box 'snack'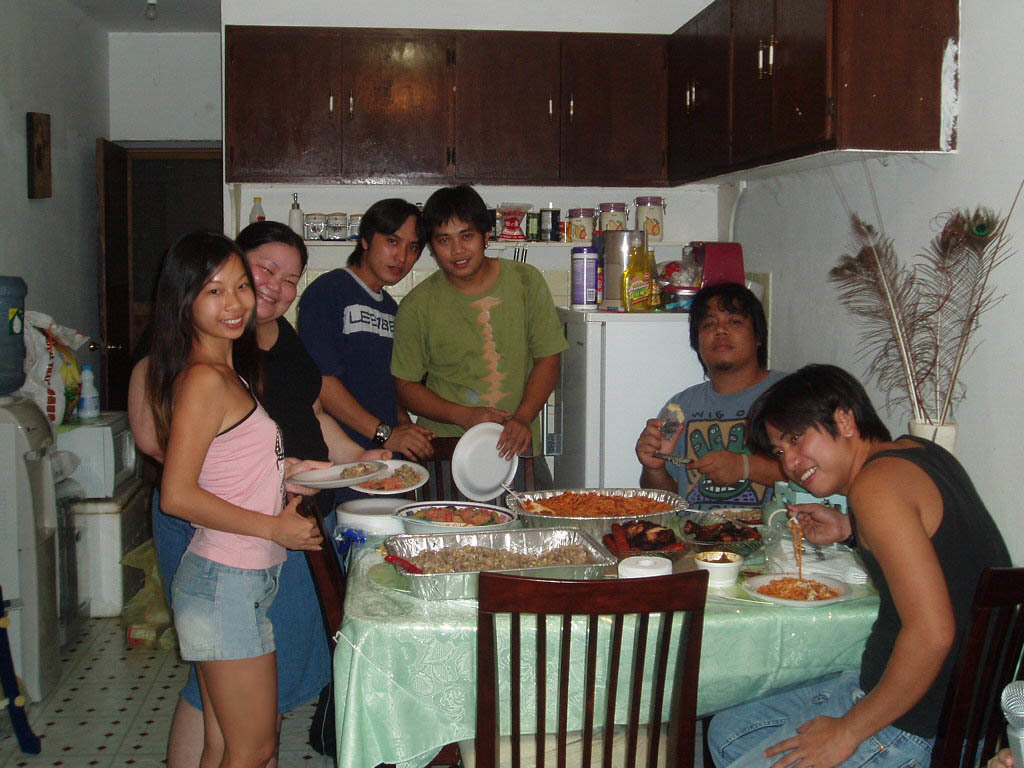
bbox(617, 509, 678, 550)
